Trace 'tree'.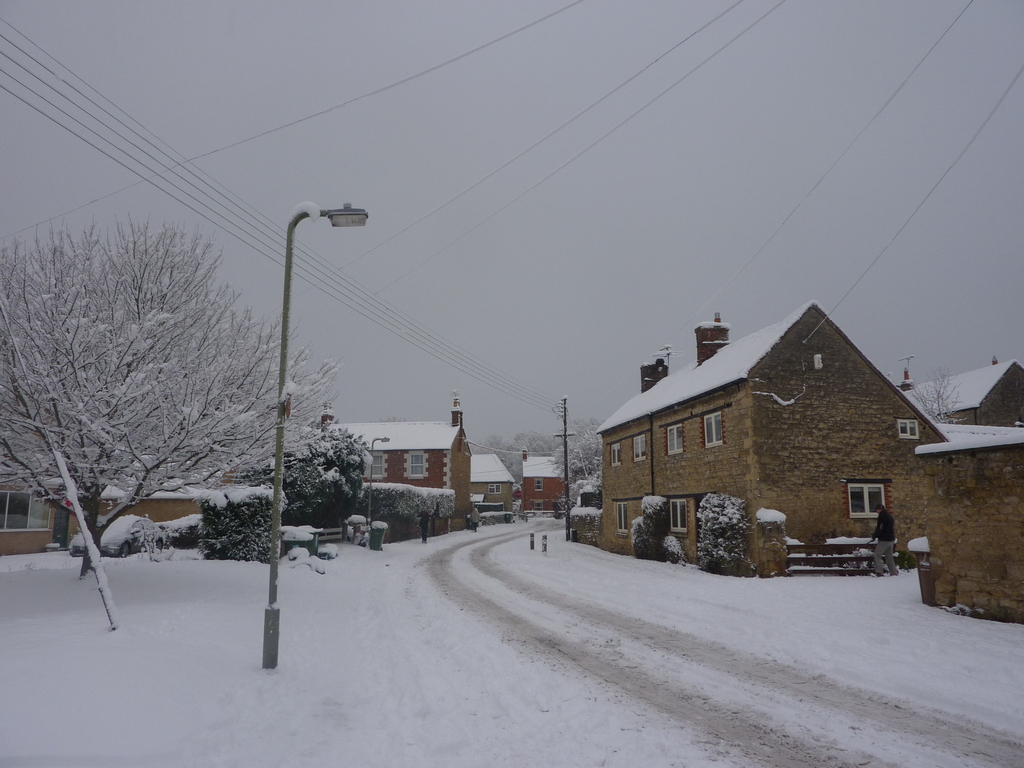
Traced to 630:490:682:563.
